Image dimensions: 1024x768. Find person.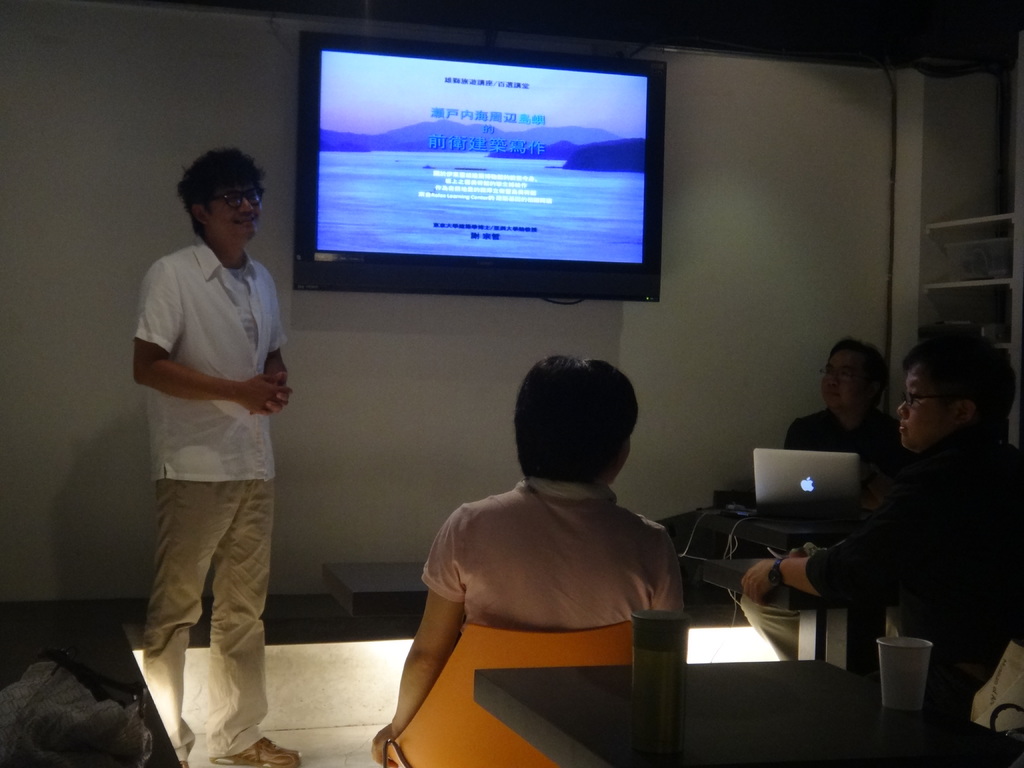
{"x1": 655, "y1": 322, "x2": 909, "y2": 572}.
